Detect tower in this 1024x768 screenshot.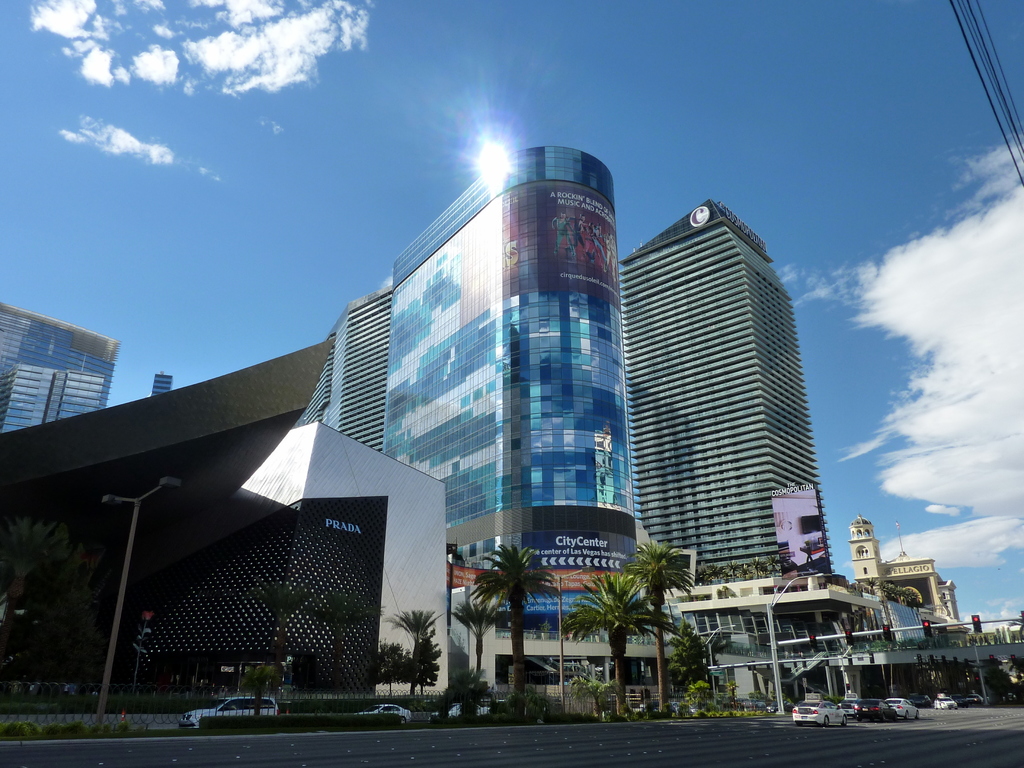
Detection: 293 141 637 648.
